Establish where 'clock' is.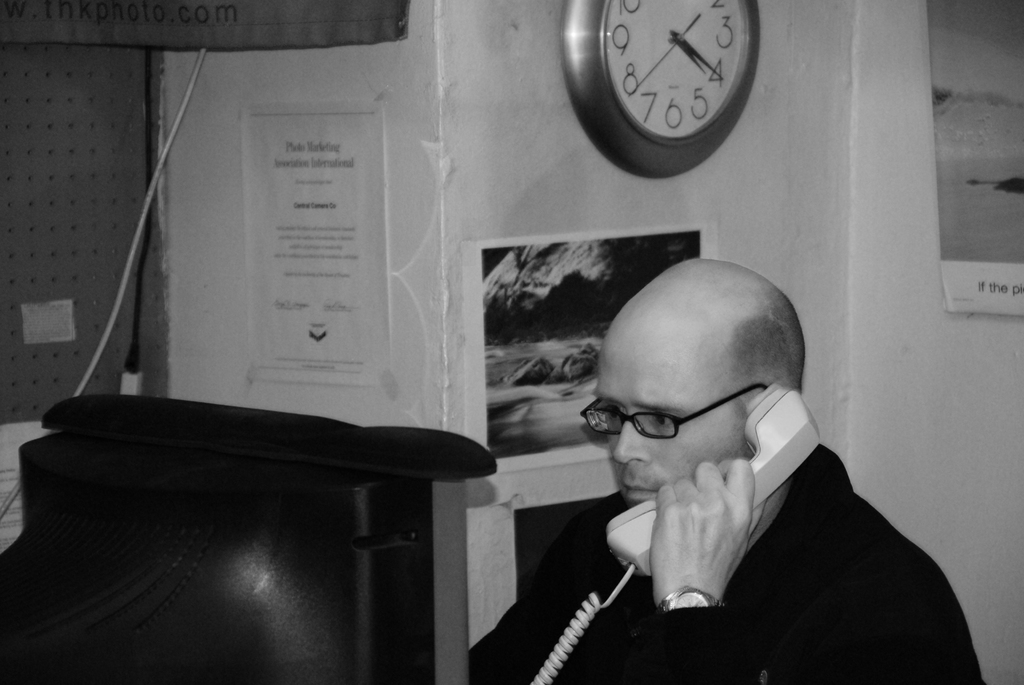
Established at (557, 0, 761, 178).
